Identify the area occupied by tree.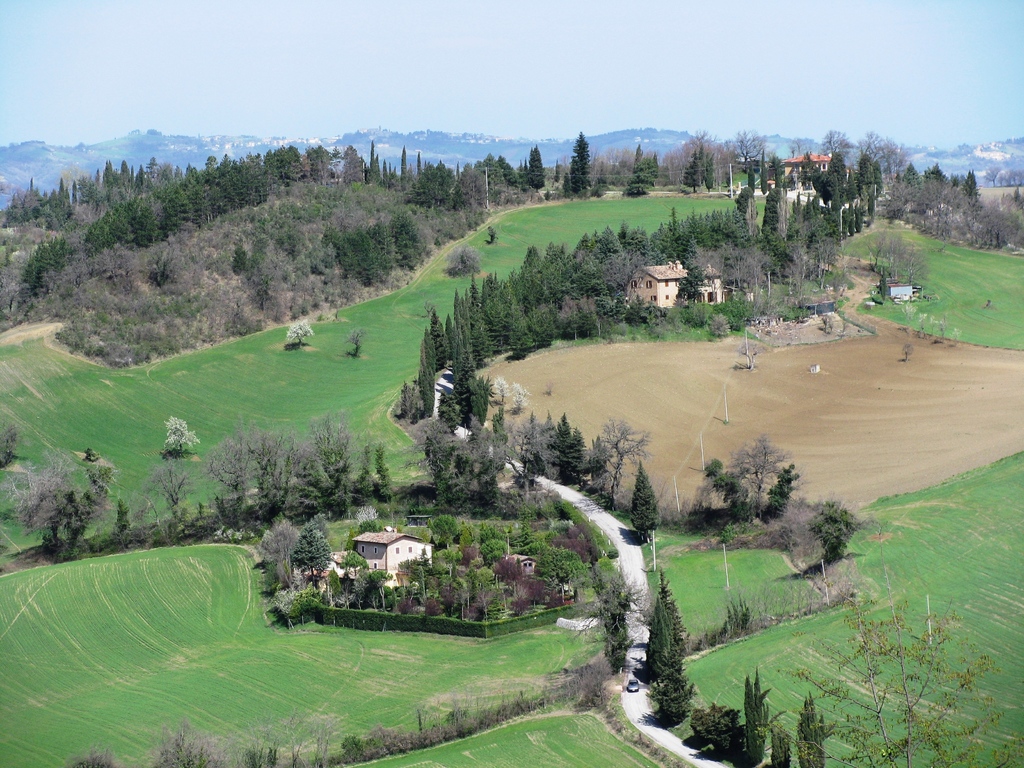
Area: [x1=343, y1=327, x2=356, y2=358].
